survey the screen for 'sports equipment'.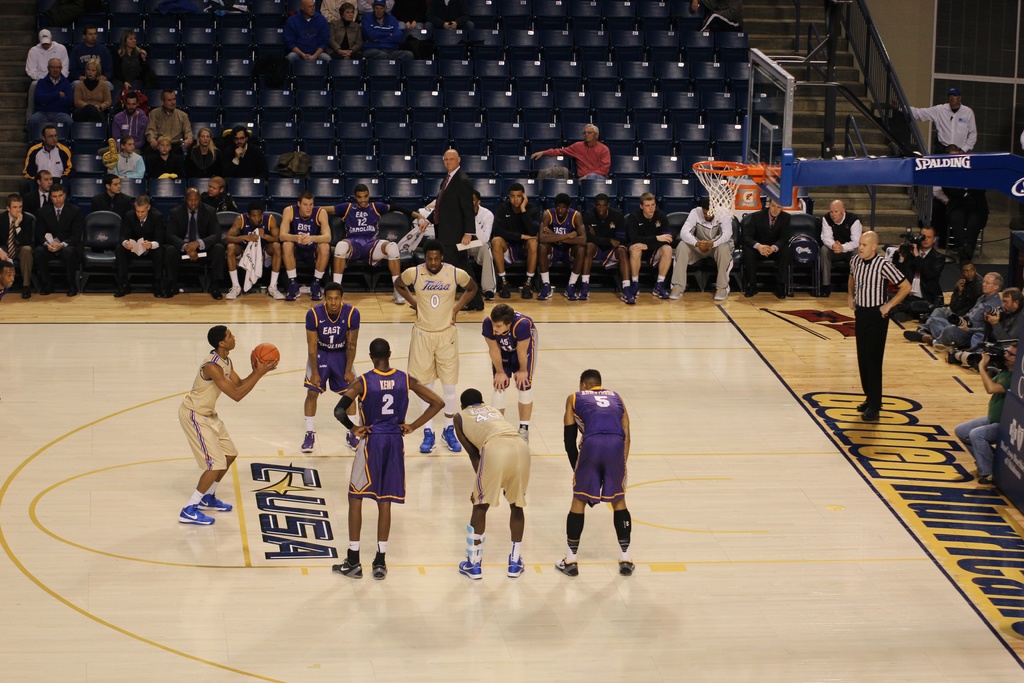
Survey found: box=[692, 159, 748, 218].
